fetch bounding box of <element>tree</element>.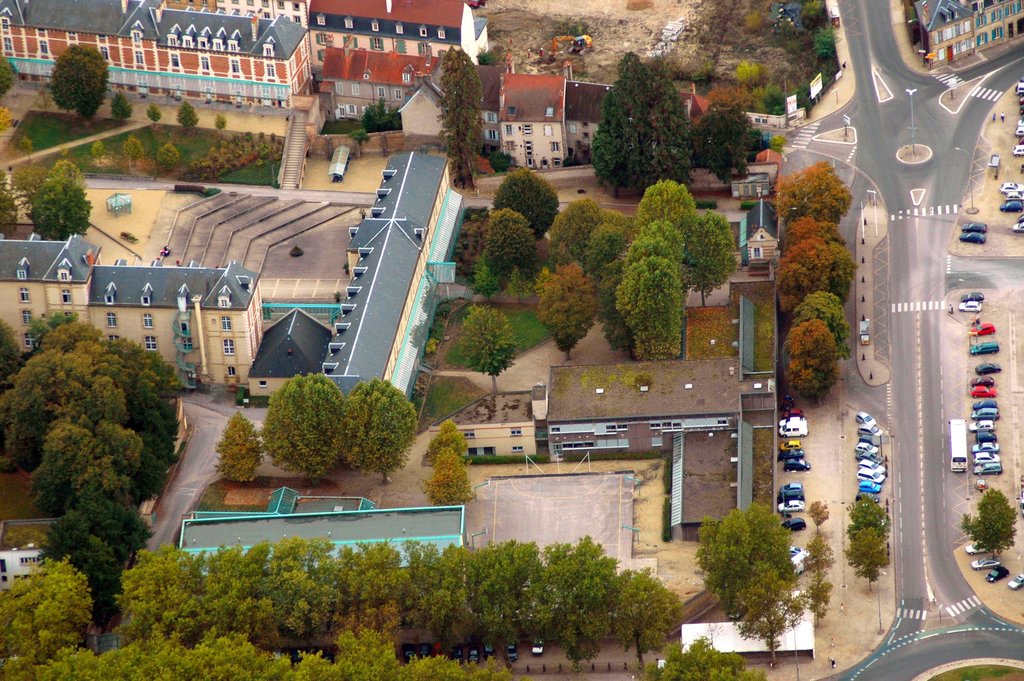
Bbox: <box>852,497,884,536</box>.
